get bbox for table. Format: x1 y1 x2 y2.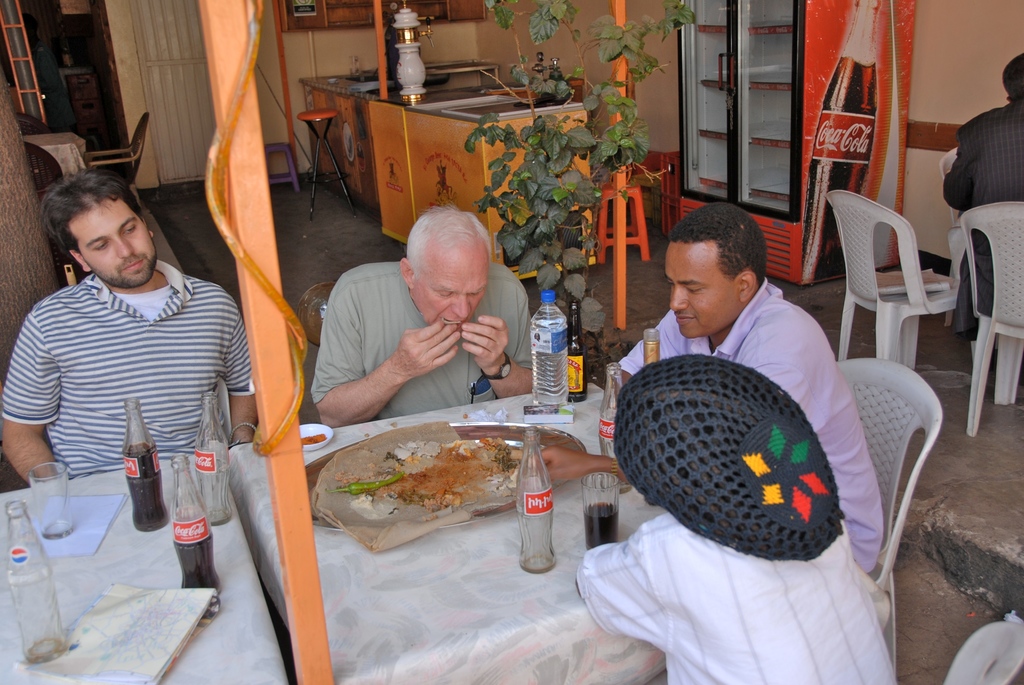
22 134 84 175.
